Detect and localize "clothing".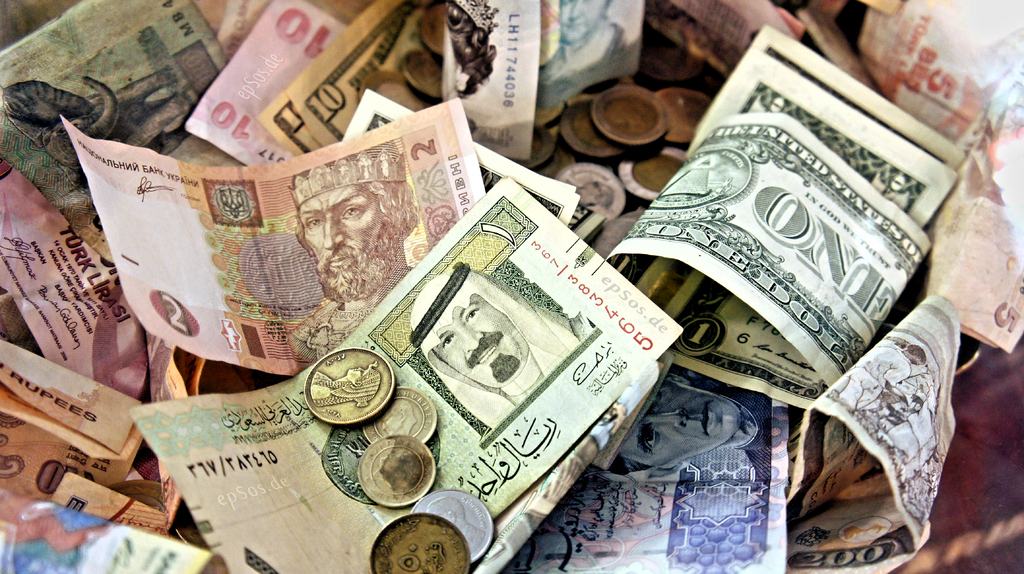
Localized at {"x1": 464, "y1": 527, "x2": 483, "y2": 552}.
